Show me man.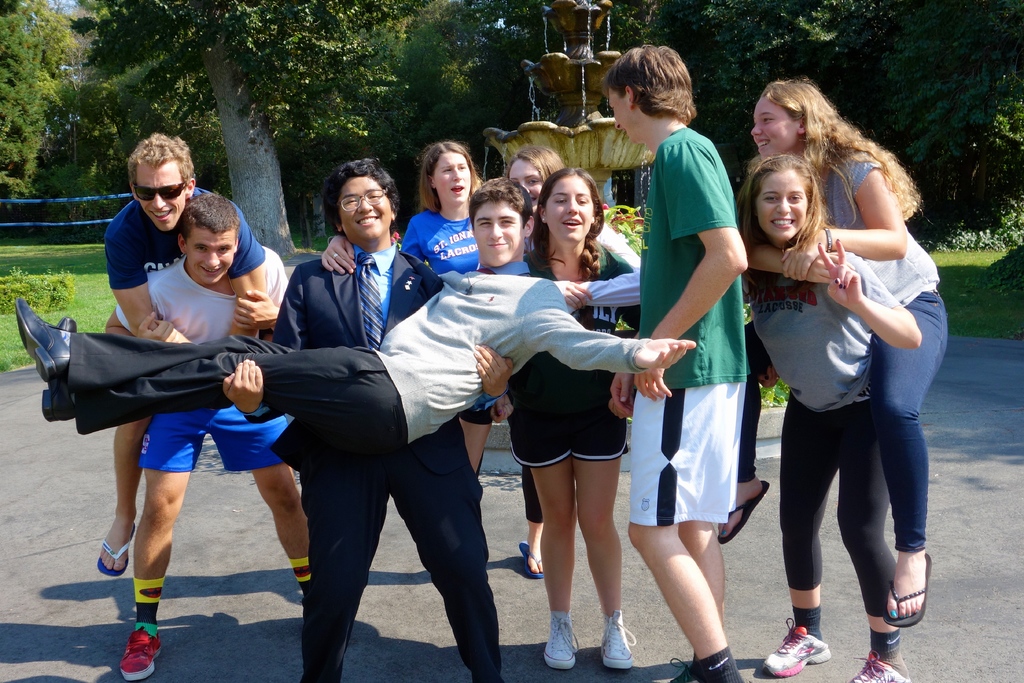
man is here: box=[24, 191, 701, 444].
